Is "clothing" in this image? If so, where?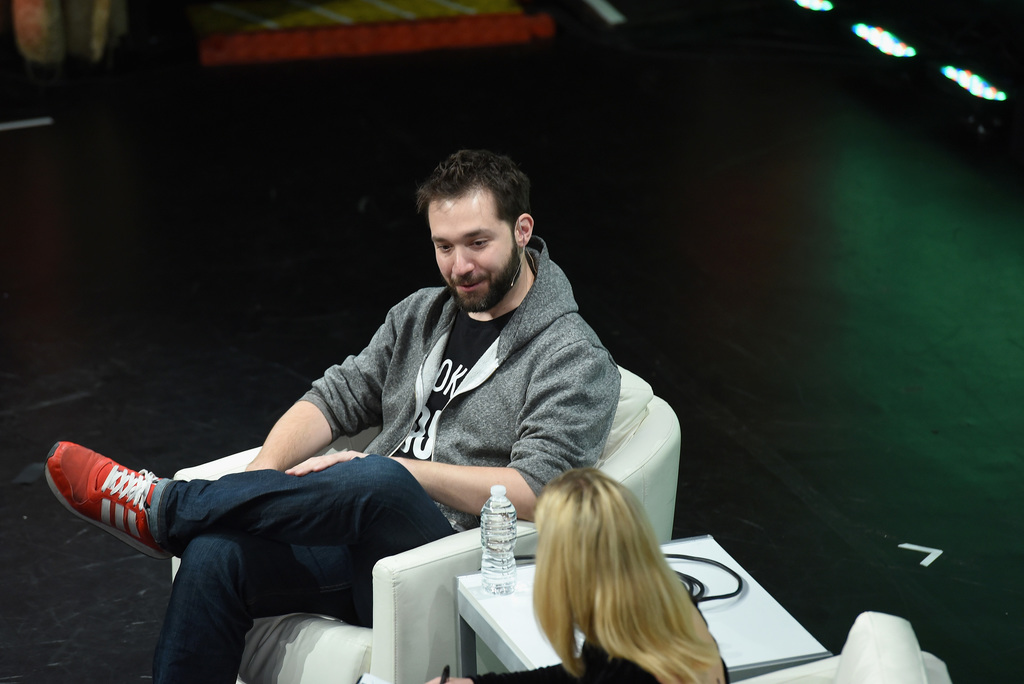
Yes, at rect(461, 635, 730, 683).
